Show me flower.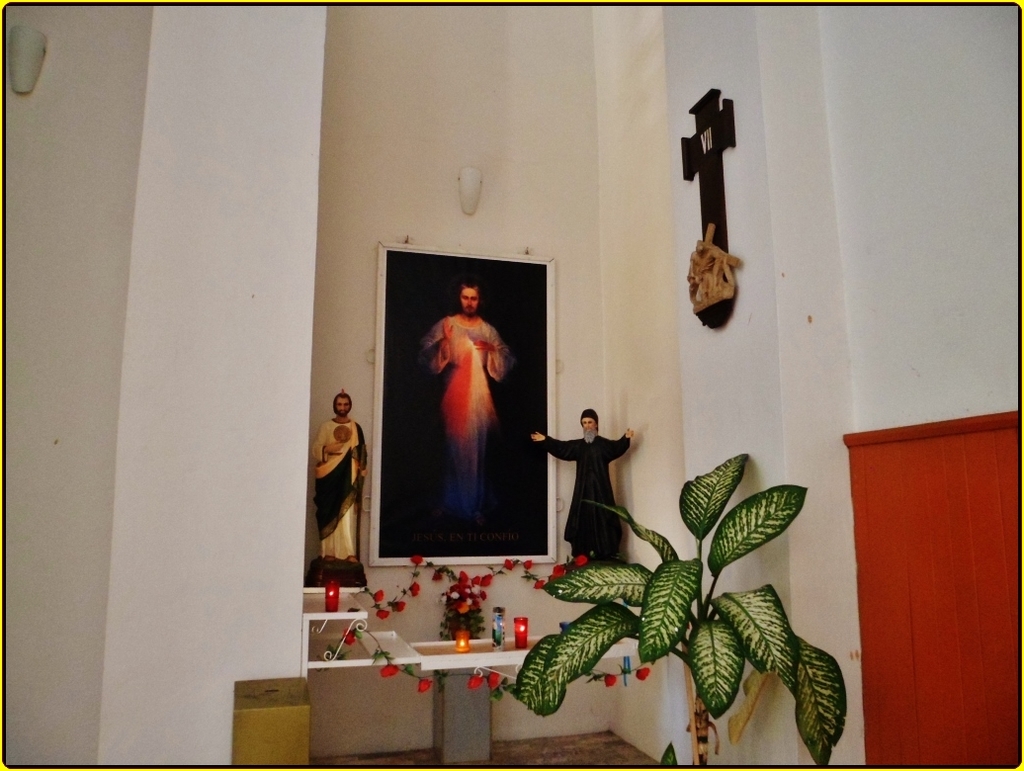
flower is here: rect(554, 561, 566, 578).
